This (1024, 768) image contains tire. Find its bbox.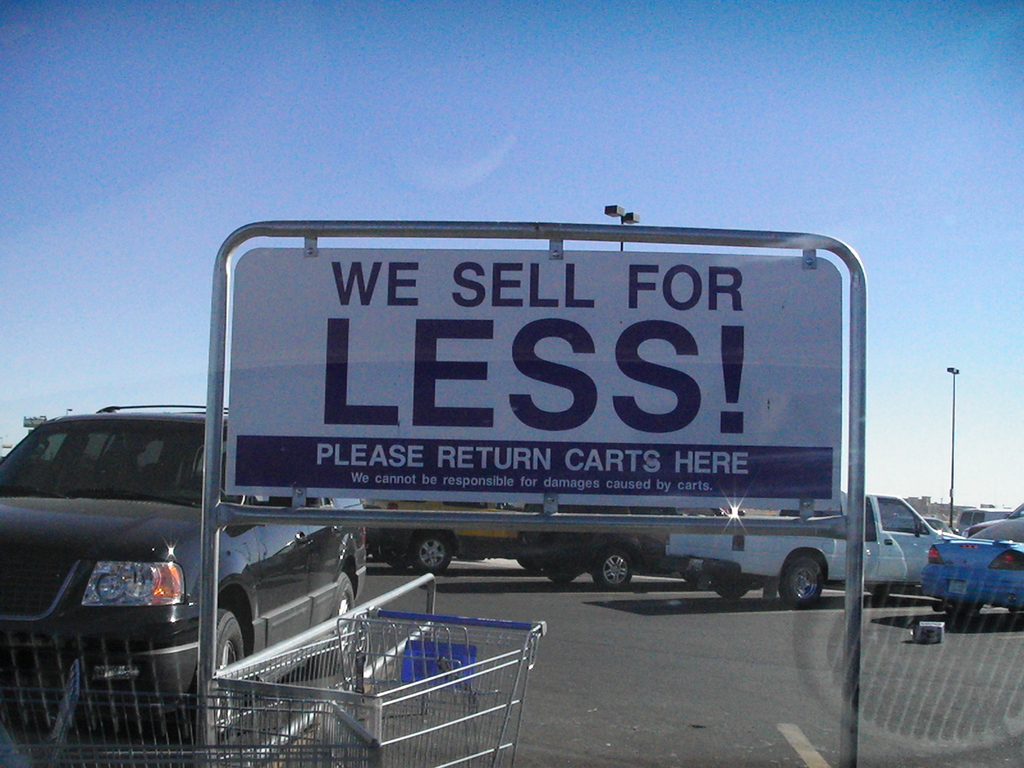
box=[589, 544, 636, 592].
